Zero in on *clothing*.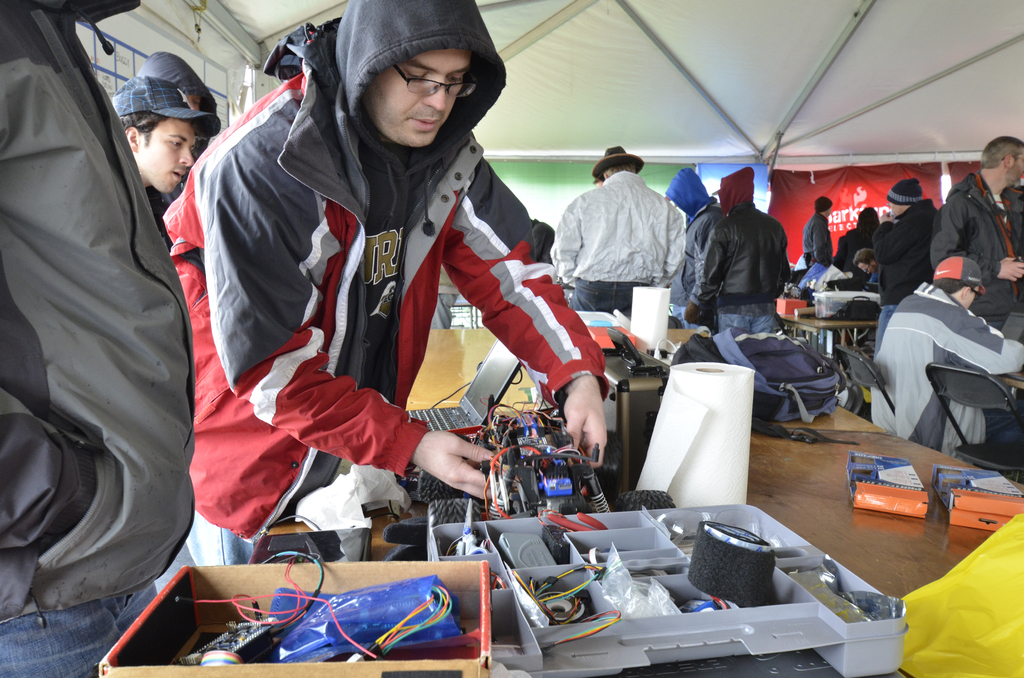
Zeroed in: [x1=530, y1=222, x2=555, y2=259].
